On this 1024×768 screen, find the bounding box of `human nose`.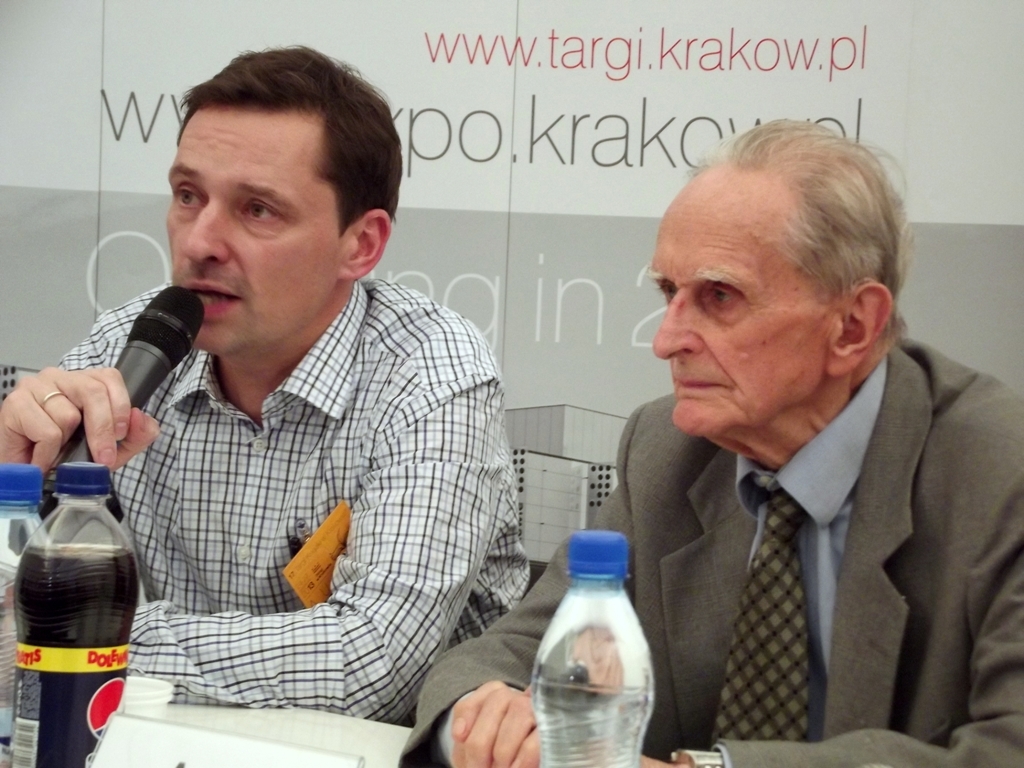
Bounding box: <bbox>651, 292, 707, 364</bbox>.
